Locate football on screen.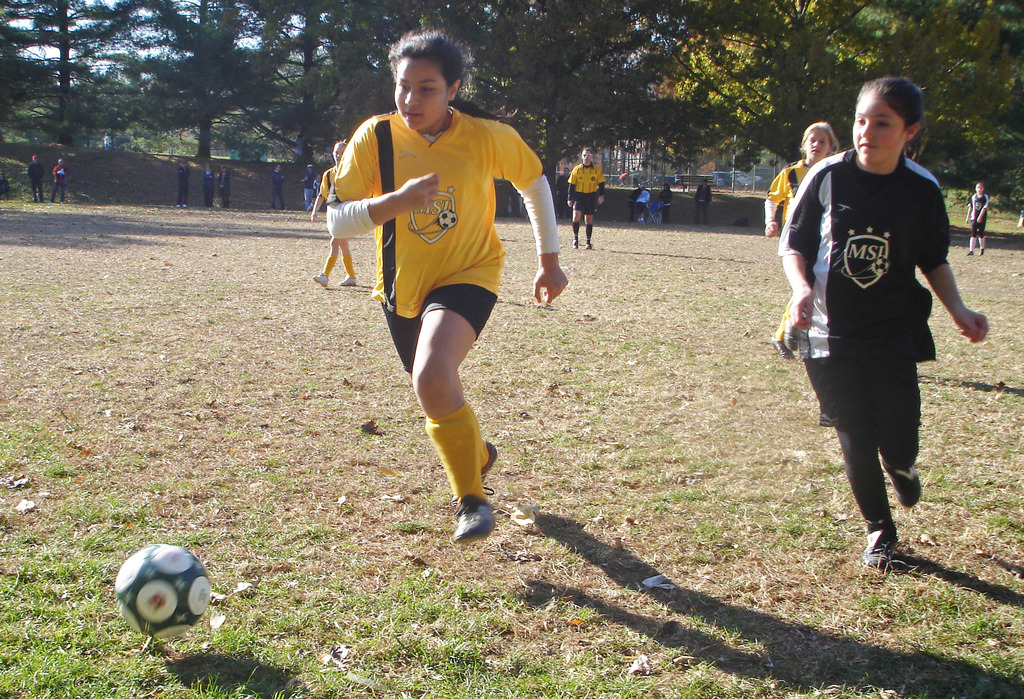
On screen at <region>108, 547, 208, 631</region>.
